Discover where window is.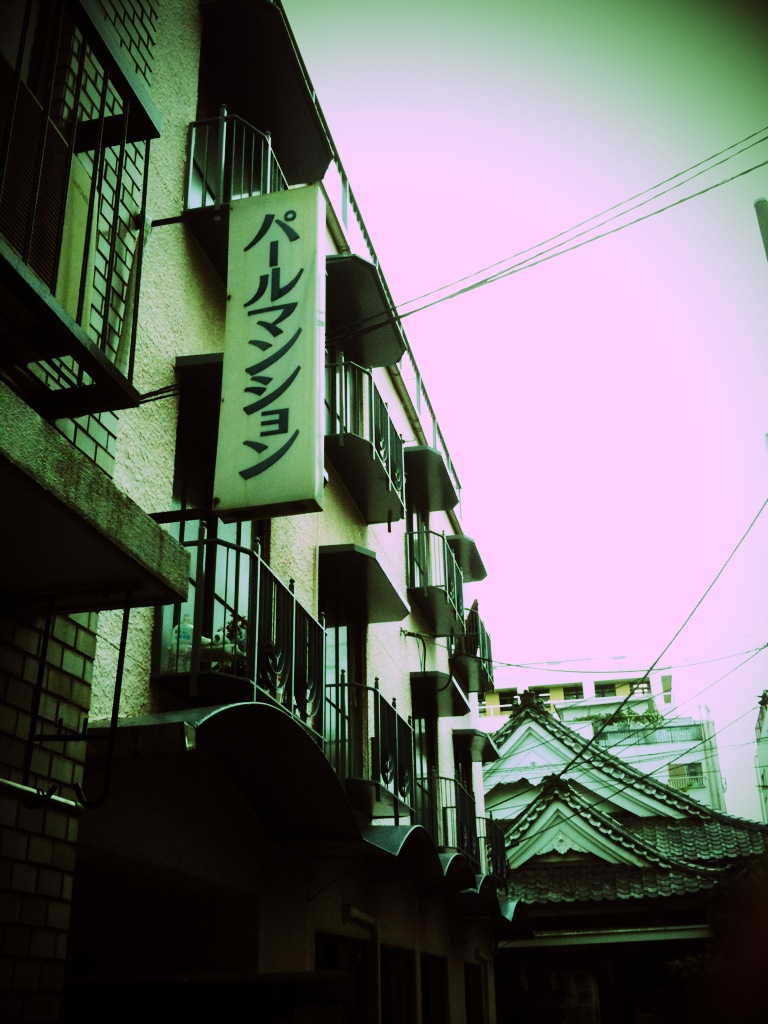
Discovered at x1=25 y1=84 x2=125 y2=368.
